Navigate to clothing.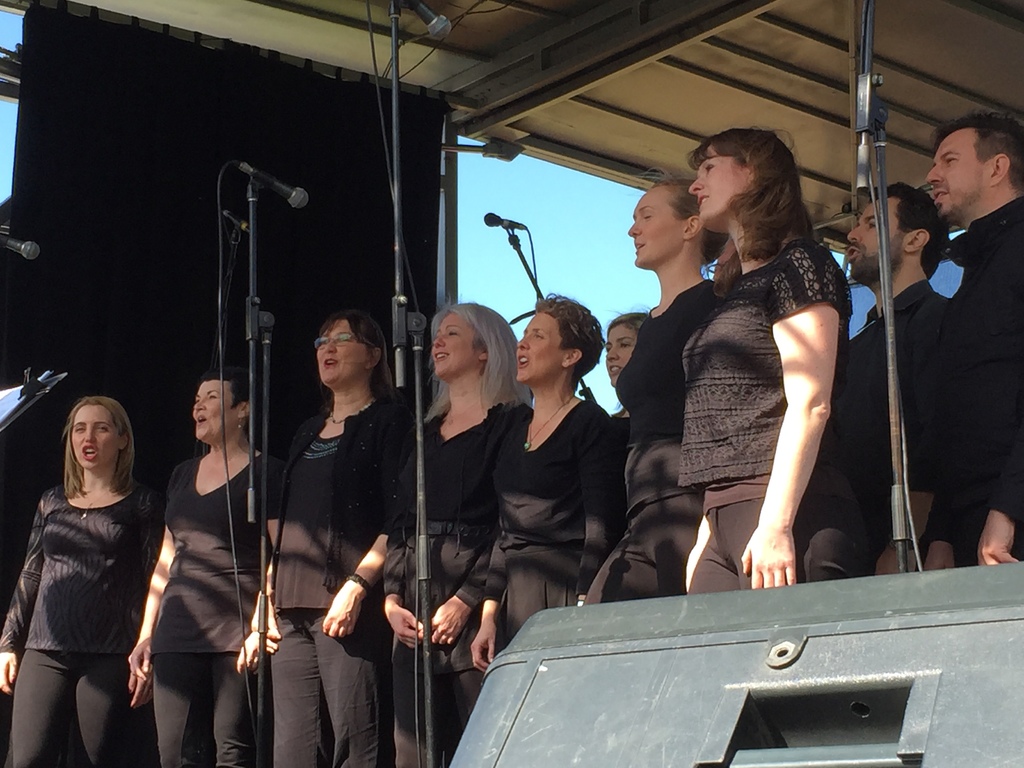
Navigation target: 611 403 633 447.
